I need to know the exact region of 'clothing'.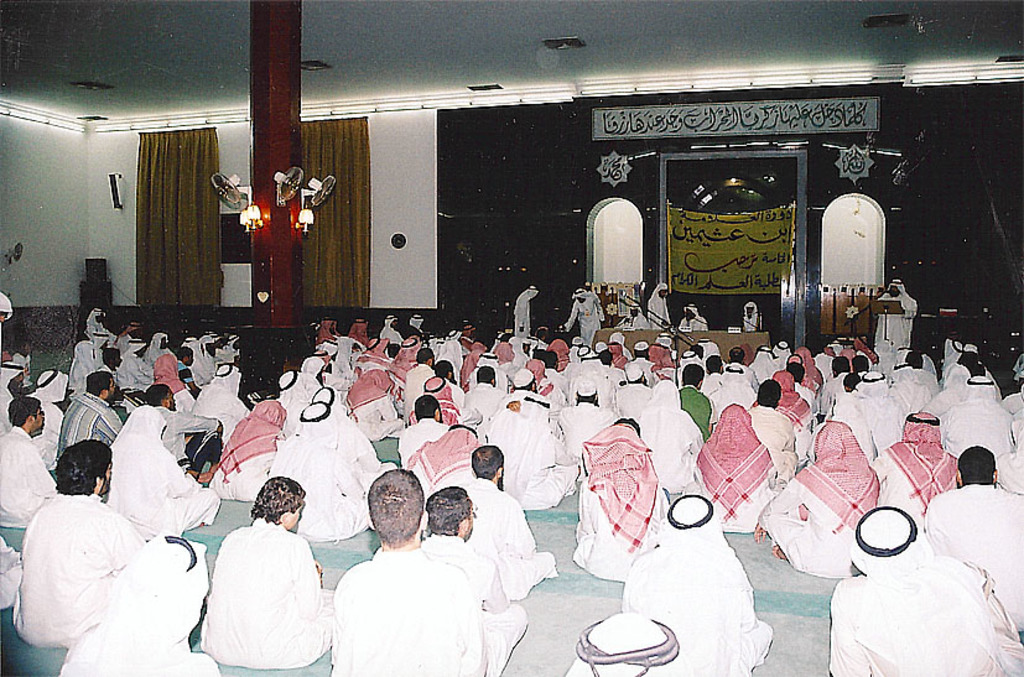
Region: 461, 475, 556, 614.
